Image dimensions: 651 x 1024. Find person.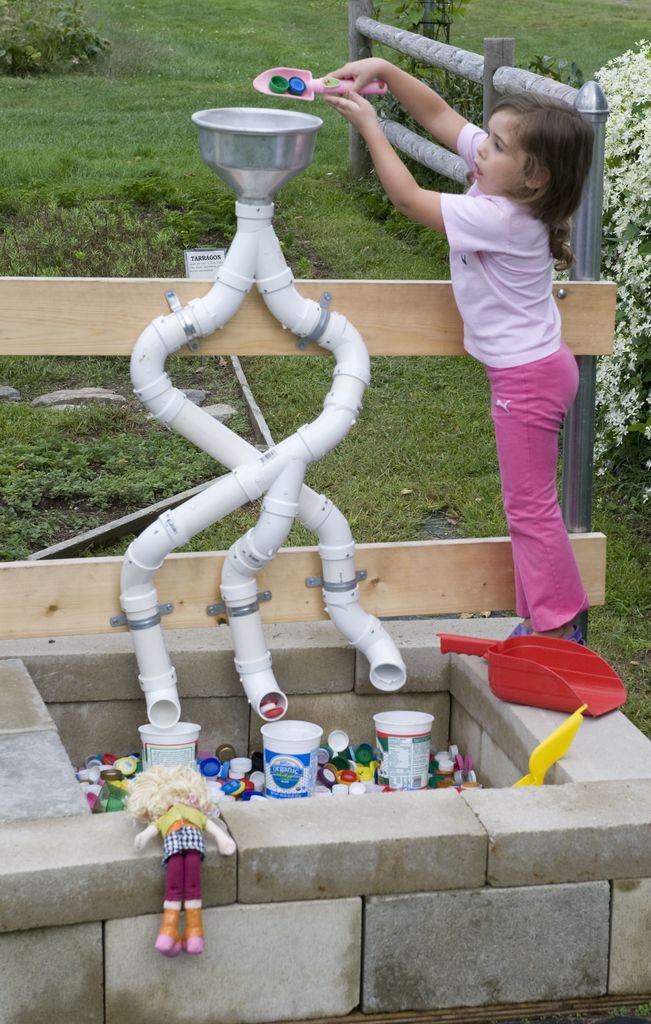
x1=316 y1=51 x2=593 y2=651.
